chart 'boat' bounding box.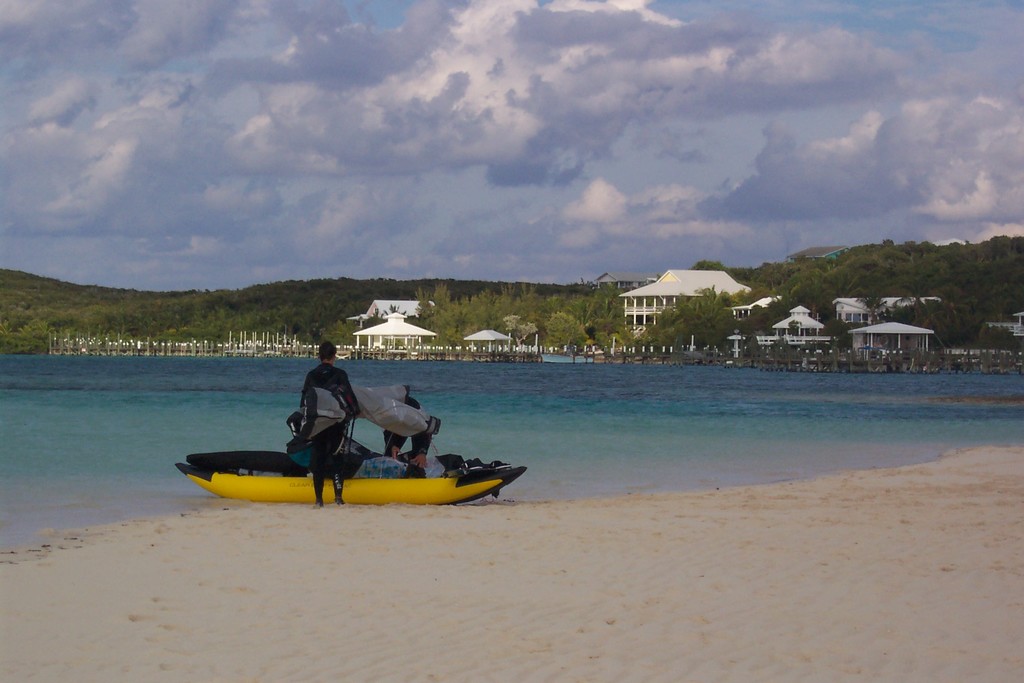
Charted: BBox(176, 441, 529, 506).
